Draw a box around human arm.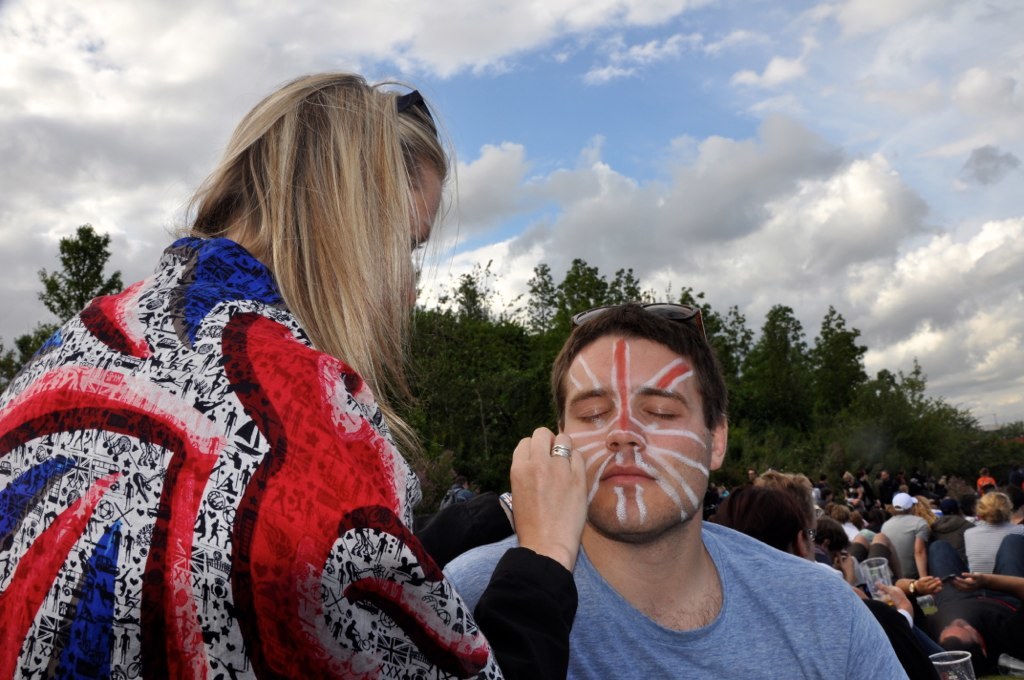
locate(910, 530, 928, 576).
